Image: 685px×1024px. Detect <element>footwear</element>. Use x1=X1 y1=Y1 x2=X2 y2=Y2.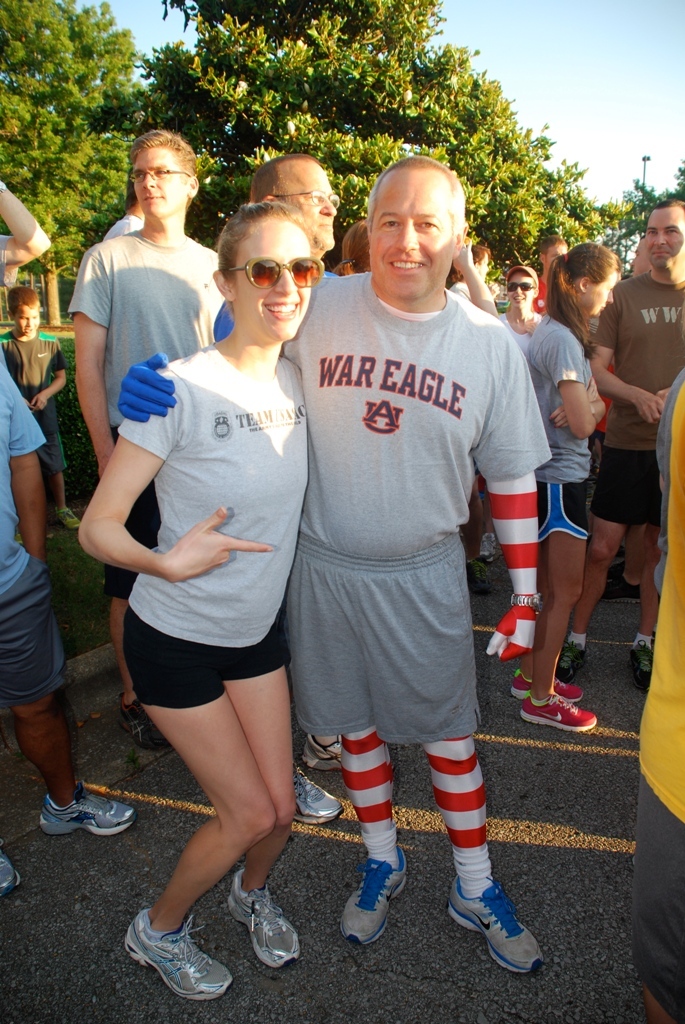
x1=297 y1=742 x2=352 y2=765.
